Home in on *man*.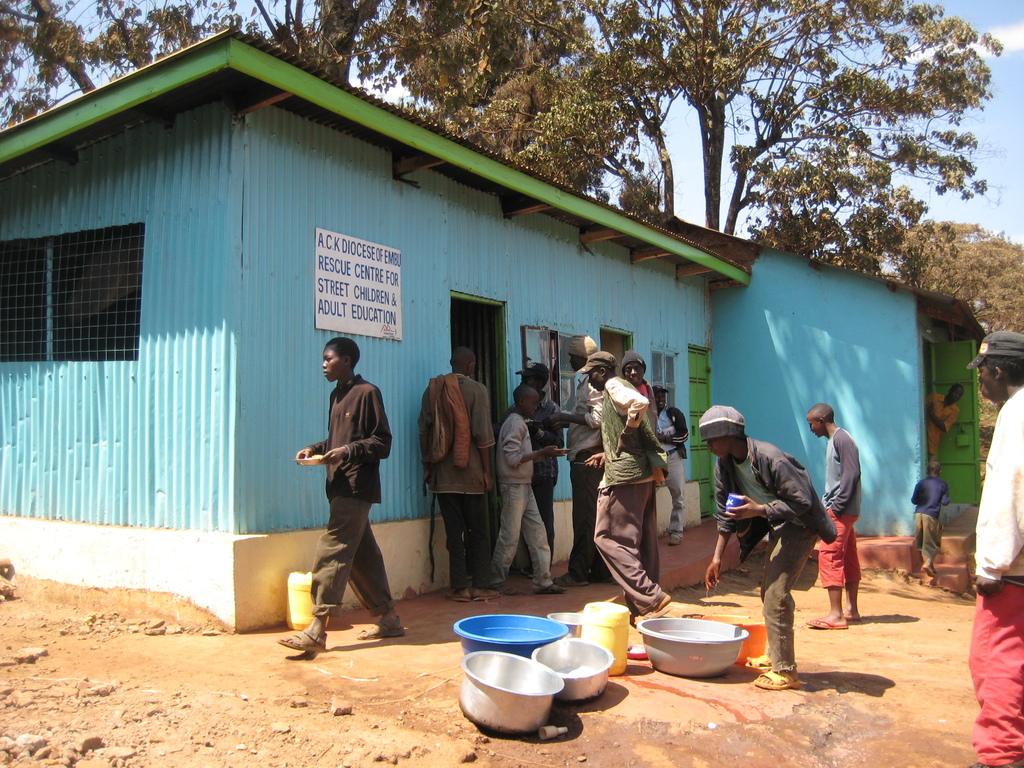
Homed in at l=652, t=385, r=686, b=542.
